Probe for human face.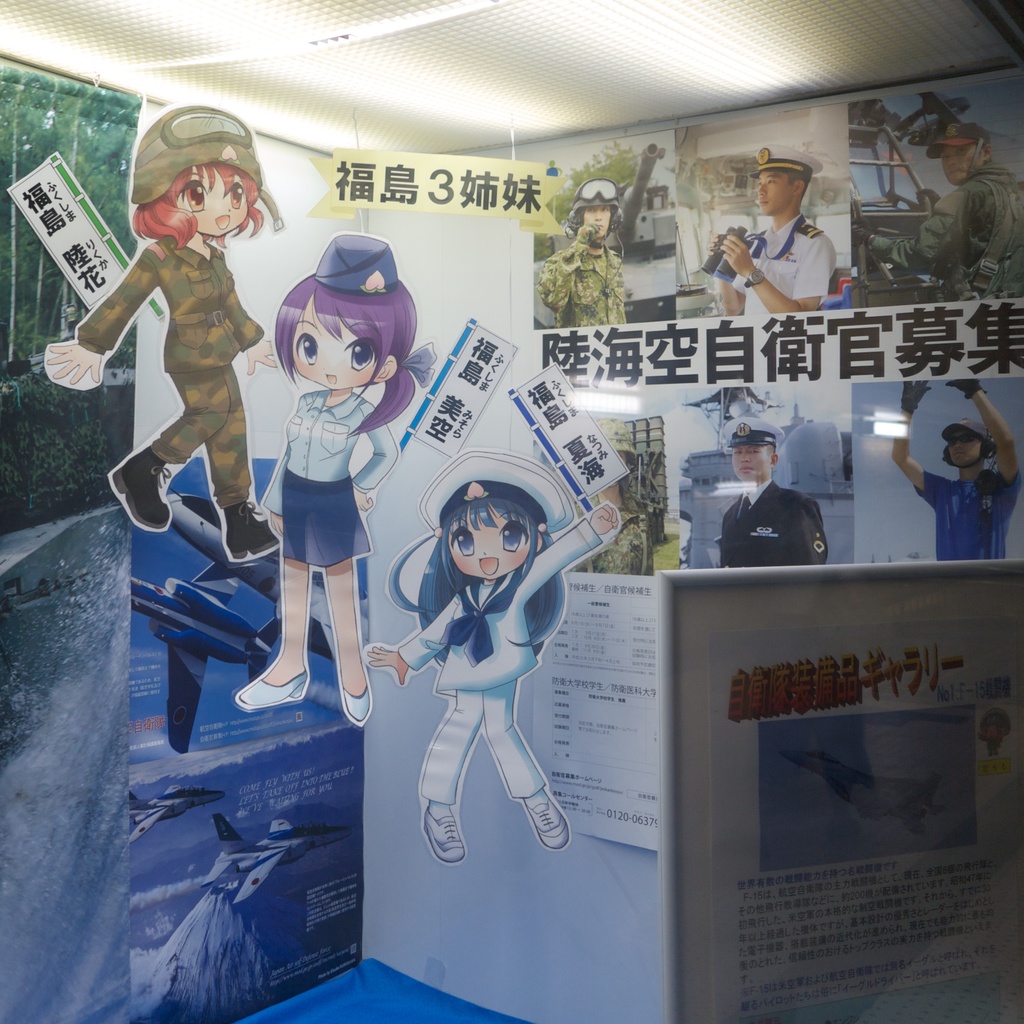
Probe result: 450,501,541,579.
